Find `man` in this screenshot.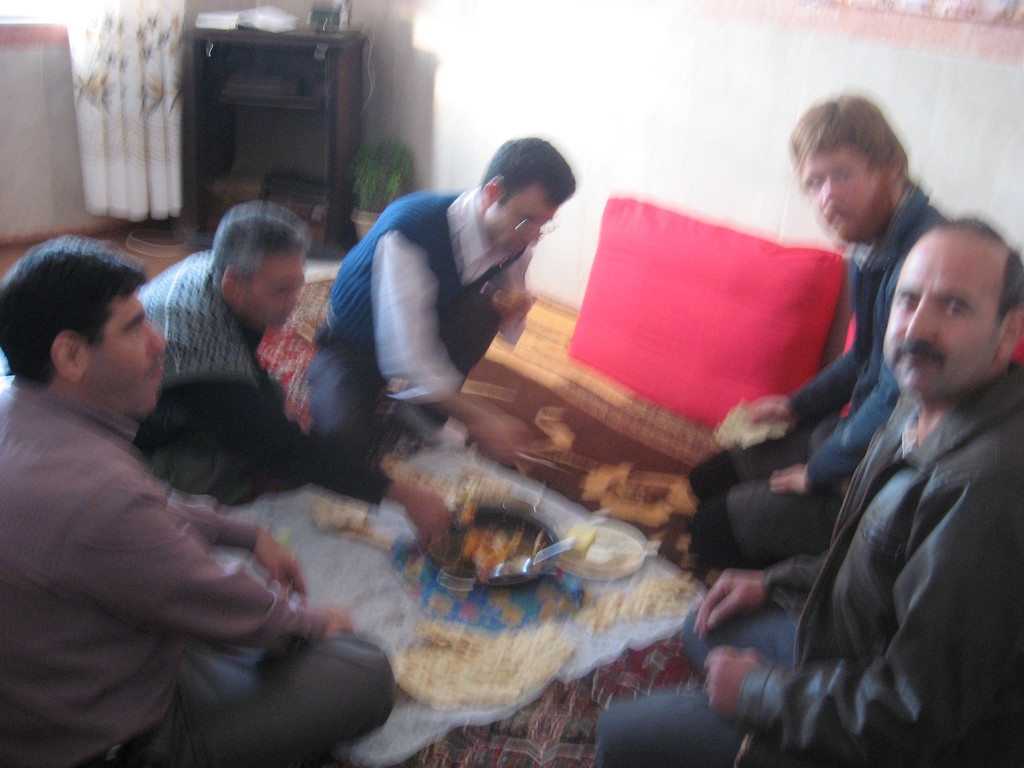
The bounding box for `man` is [134,204,316,504].
